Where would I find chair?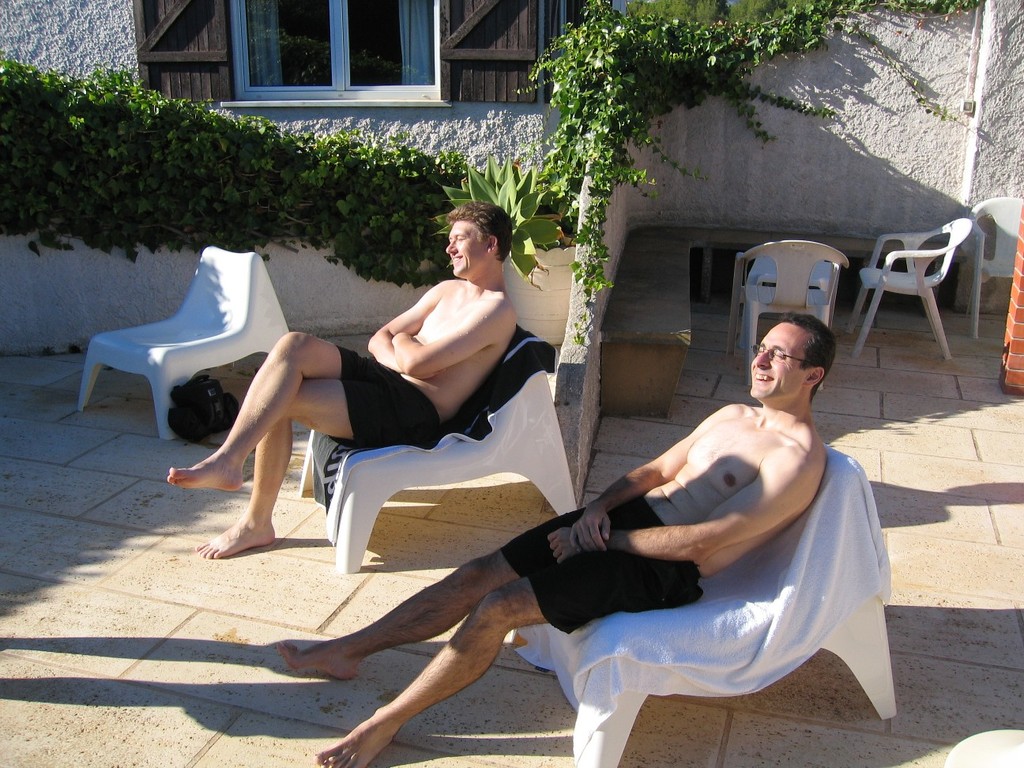
At region(509, 442, 898, 767).
